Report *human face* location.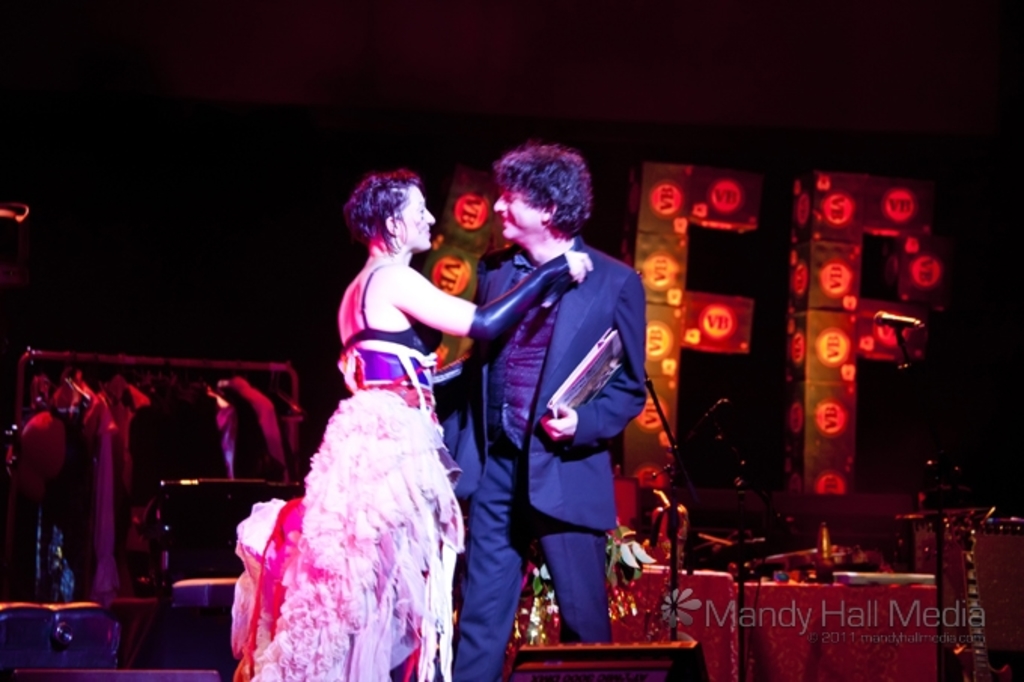
Report: 497 182 550 242.
